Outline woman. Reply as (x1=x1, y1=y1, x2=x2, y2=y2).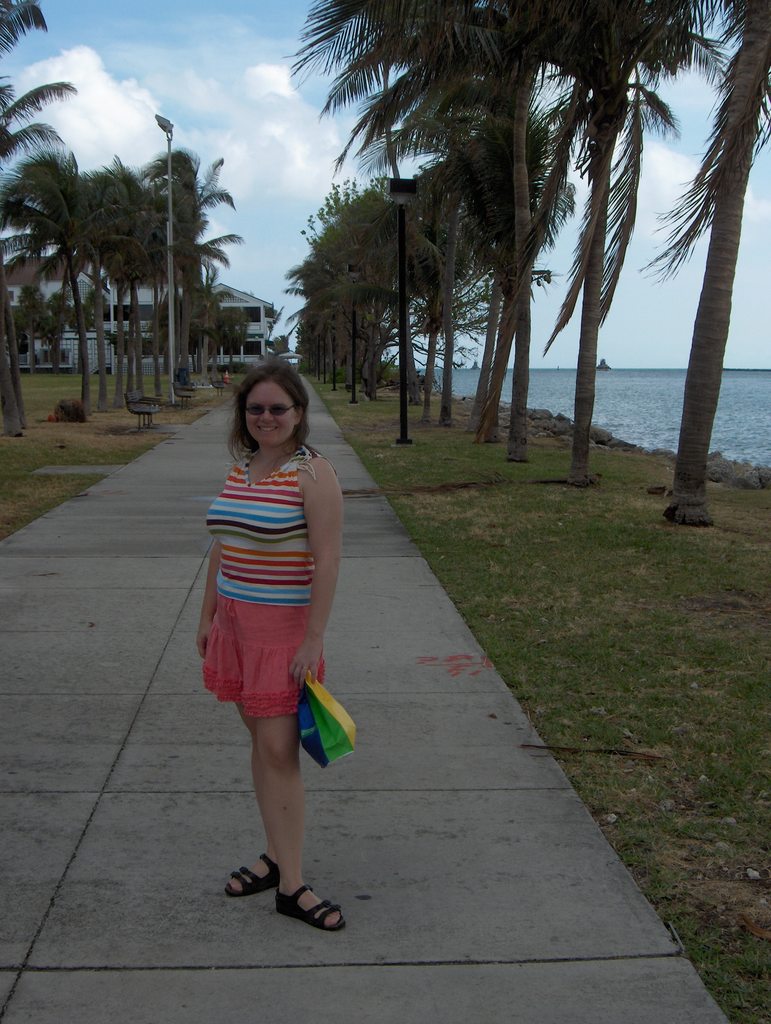
(x1=169, y1=337, x2=375, y2=816).
